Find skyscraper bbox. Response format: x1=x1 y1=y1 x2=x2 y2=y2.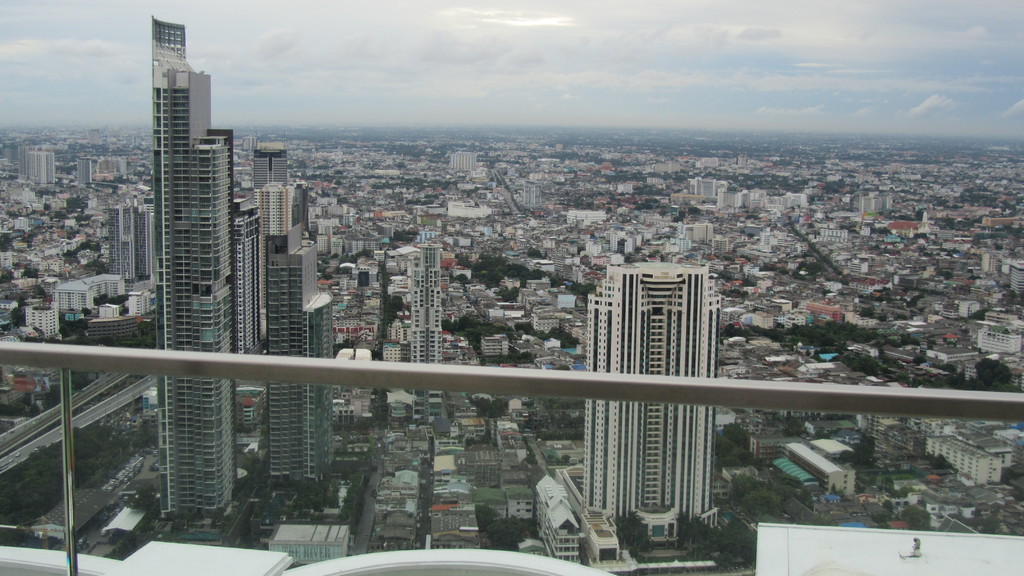
x1=543 y1=241 x2=764 y2=531.
